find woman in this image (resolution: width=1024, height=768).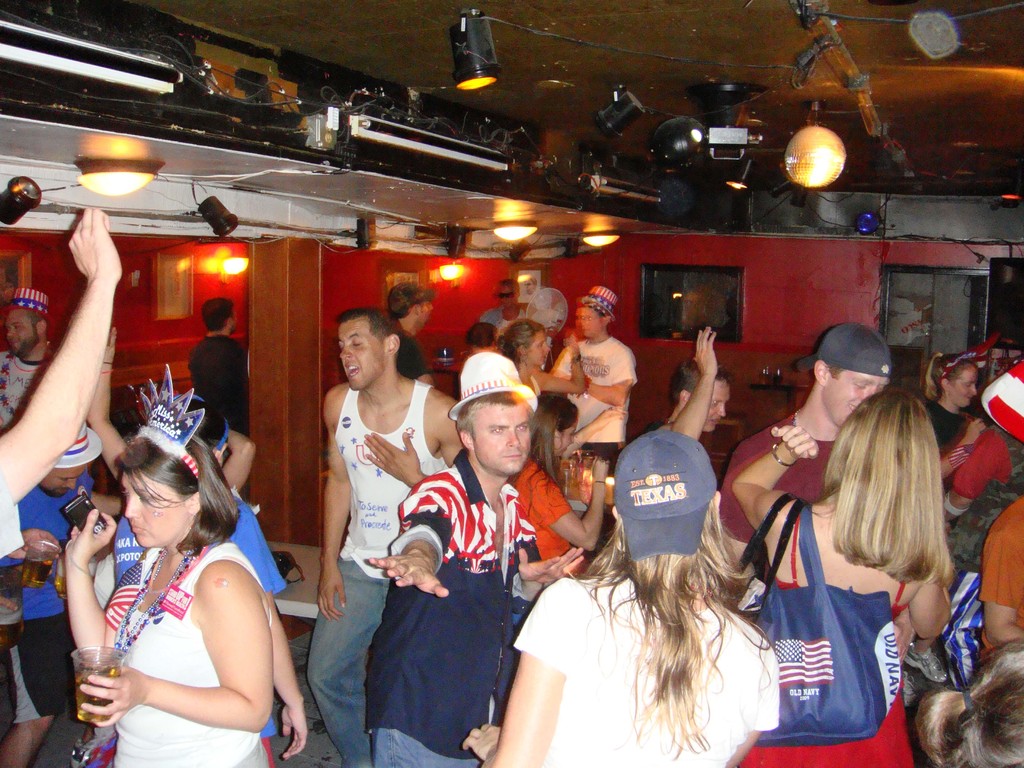
{"x1": 738, "y1": 384, "x2": 954, "y2": 767}.
